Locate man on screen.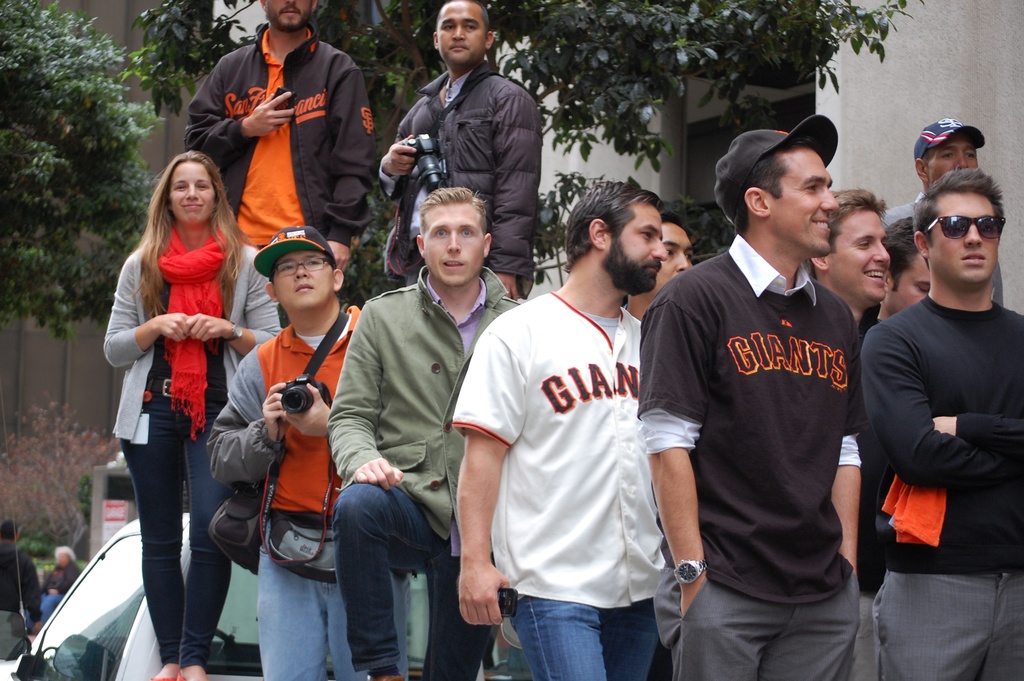
On screen at (x1=330, y1=181, x2=520, y2=680).
